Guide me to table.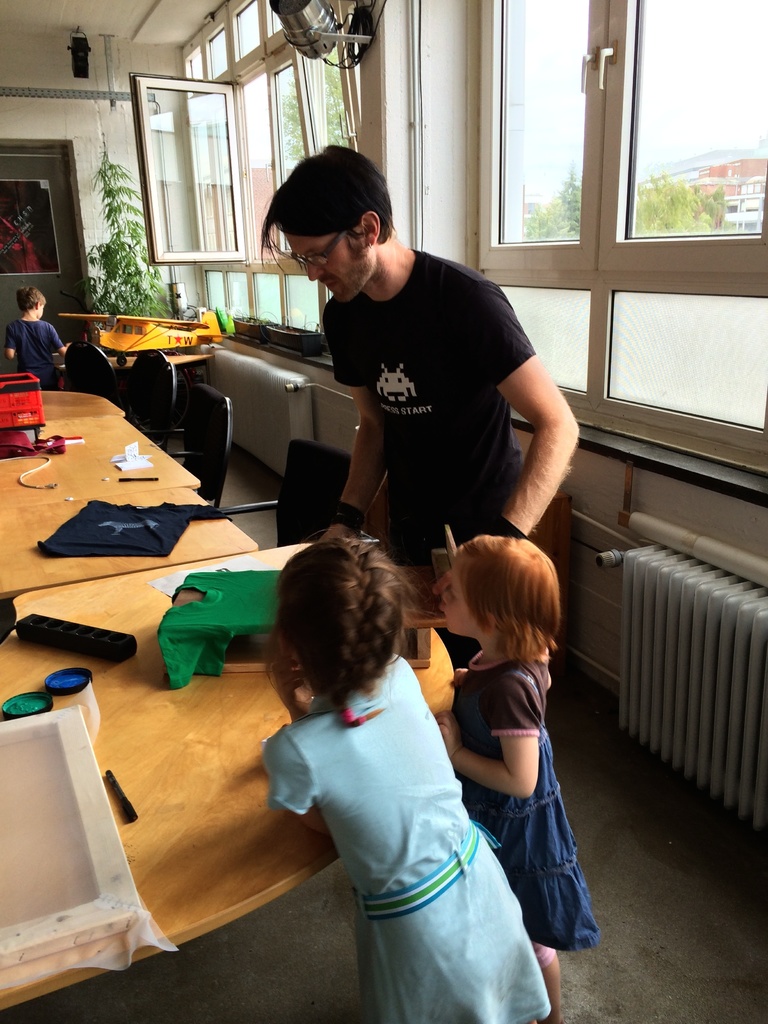
Guidance: detection(36, 387, 124, 422).
